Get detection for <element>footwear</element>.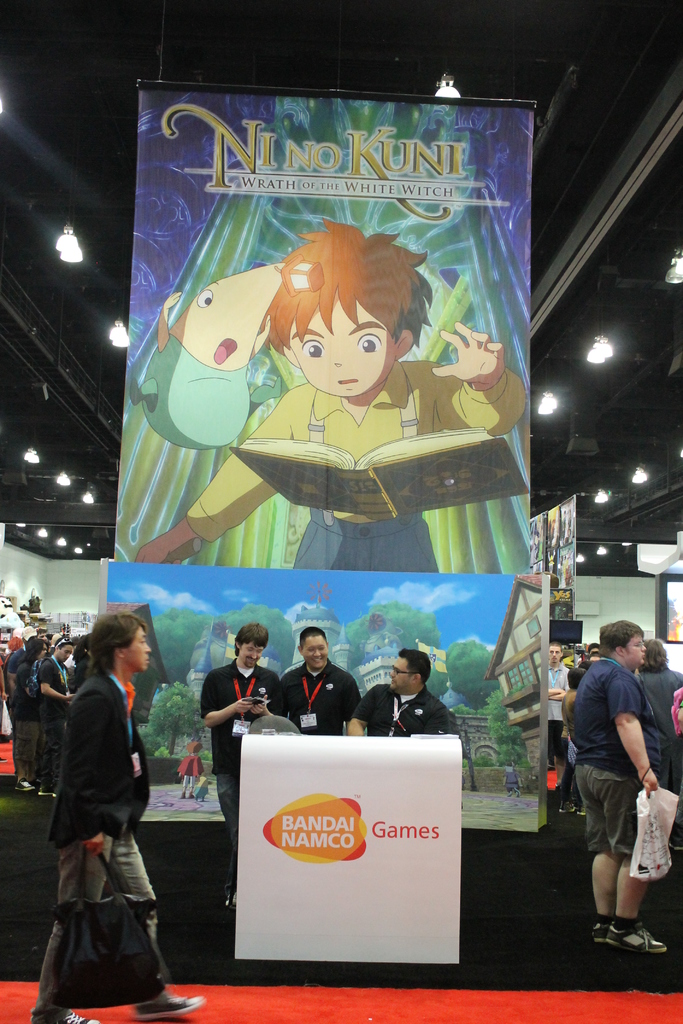
Detection: [x1=133, y1=981, x2=206, y2=1021].
